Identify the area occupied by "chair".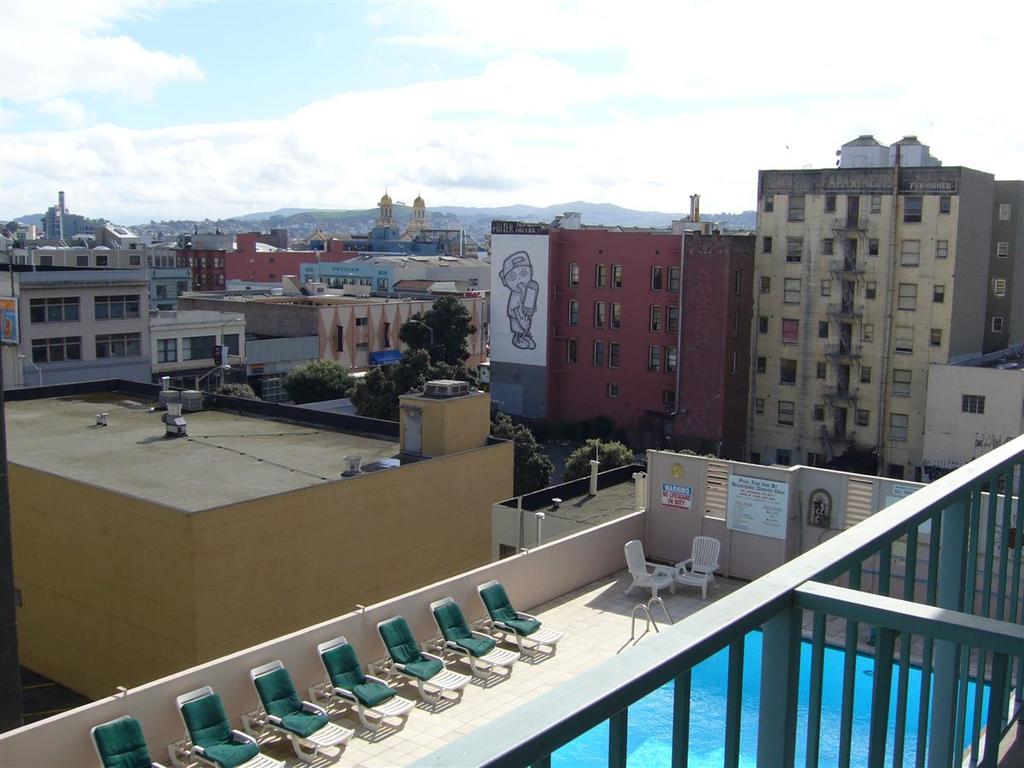
Area: x1=241 y1=659 x2=355 y2=765.
